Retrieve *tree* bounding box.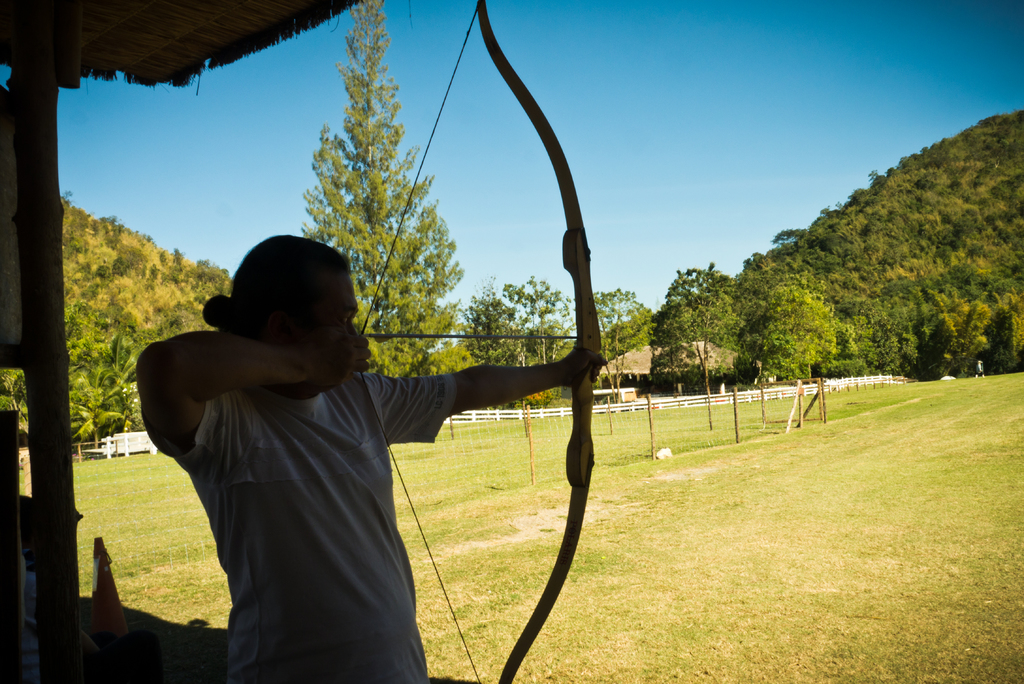
Bounding box: l=650, t=256, r=739, b=336.
